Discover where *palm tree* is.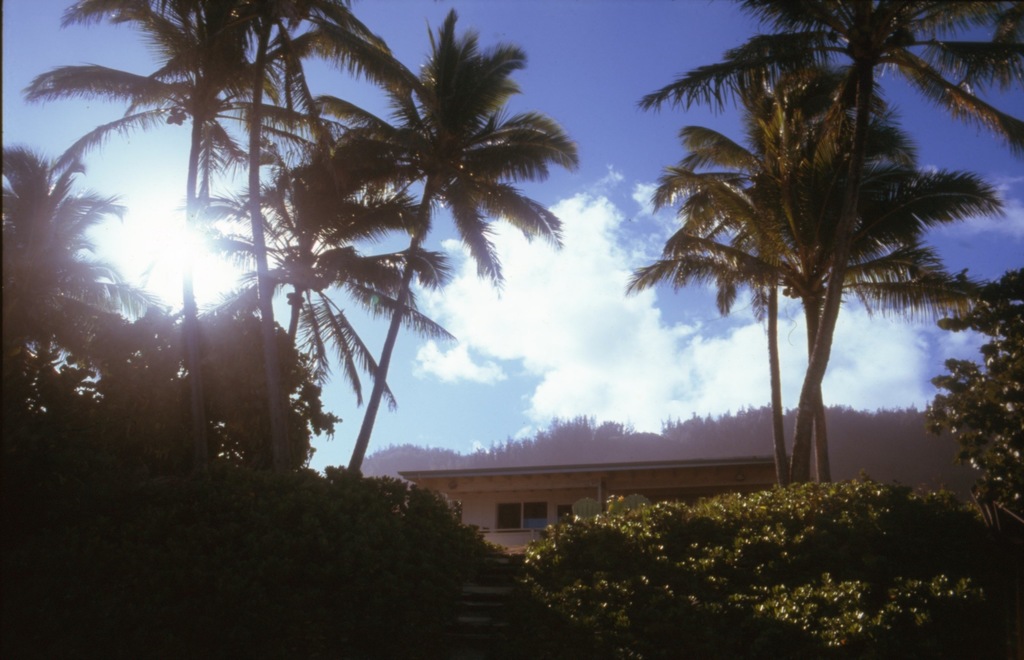
Discovered at region(640, 0, 1012, 469).
